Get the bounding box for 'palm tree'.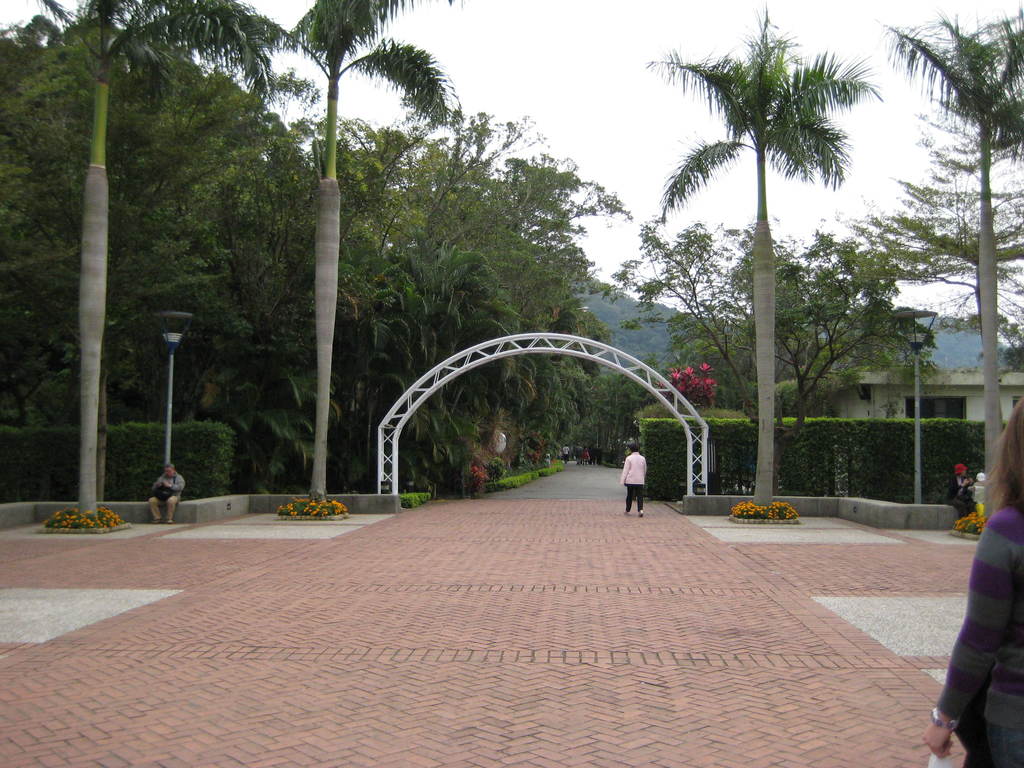
detection(181, 0, 448, 500).
